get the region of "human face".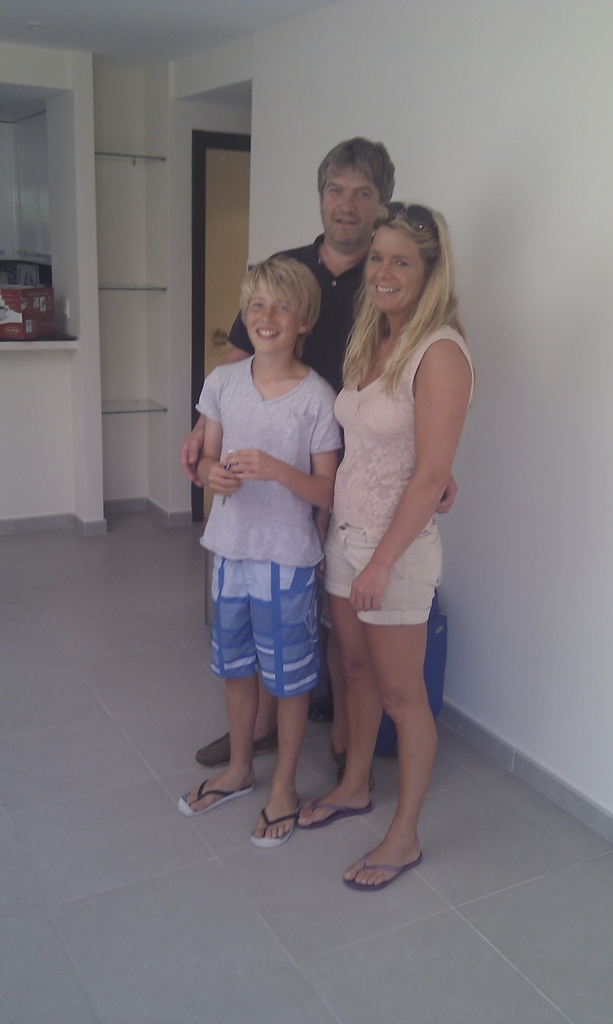
region(318, 163, 378, 247).
